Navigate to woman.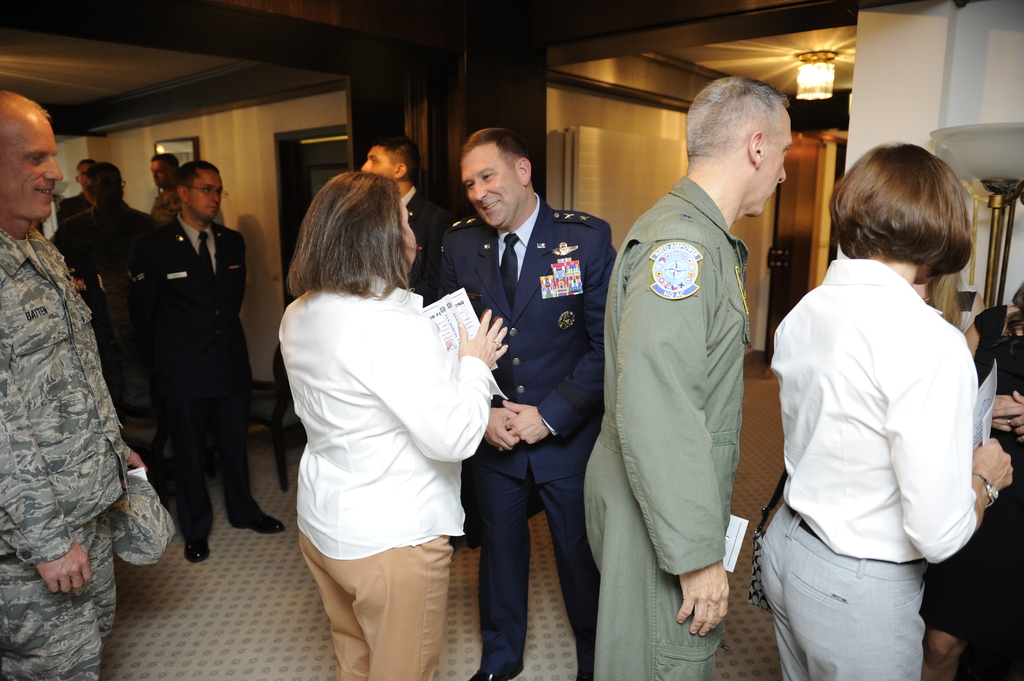
Navigation target: rect(301, 159, 497, 666).
